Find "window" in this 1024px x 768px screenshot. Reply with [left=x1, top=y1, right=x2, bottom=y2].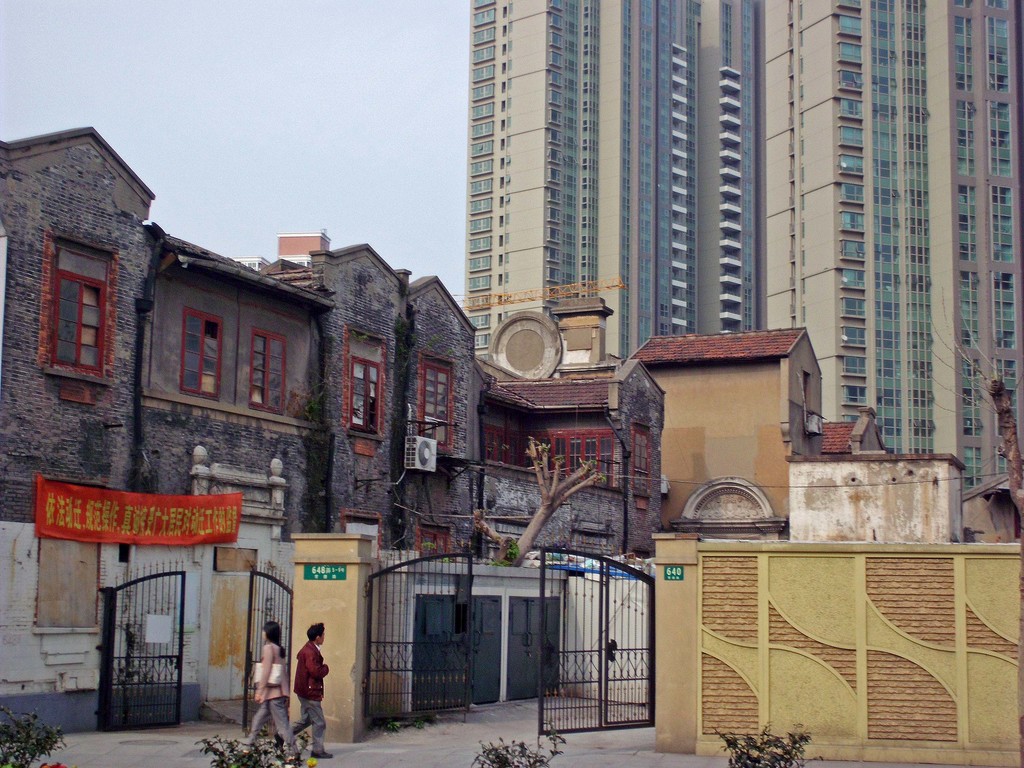
[left=897, top=49, right=927, bottom=71].
